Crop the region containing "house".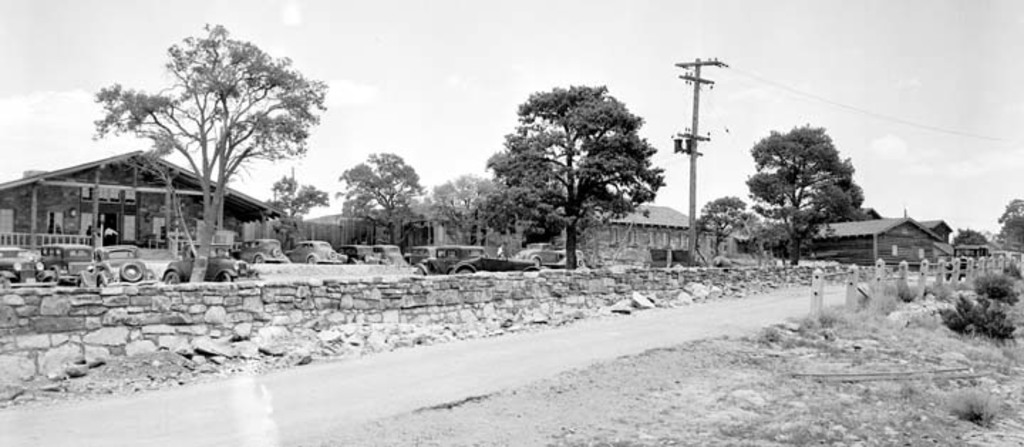
Crop region: l=535, t=189, r=730, b=263.
